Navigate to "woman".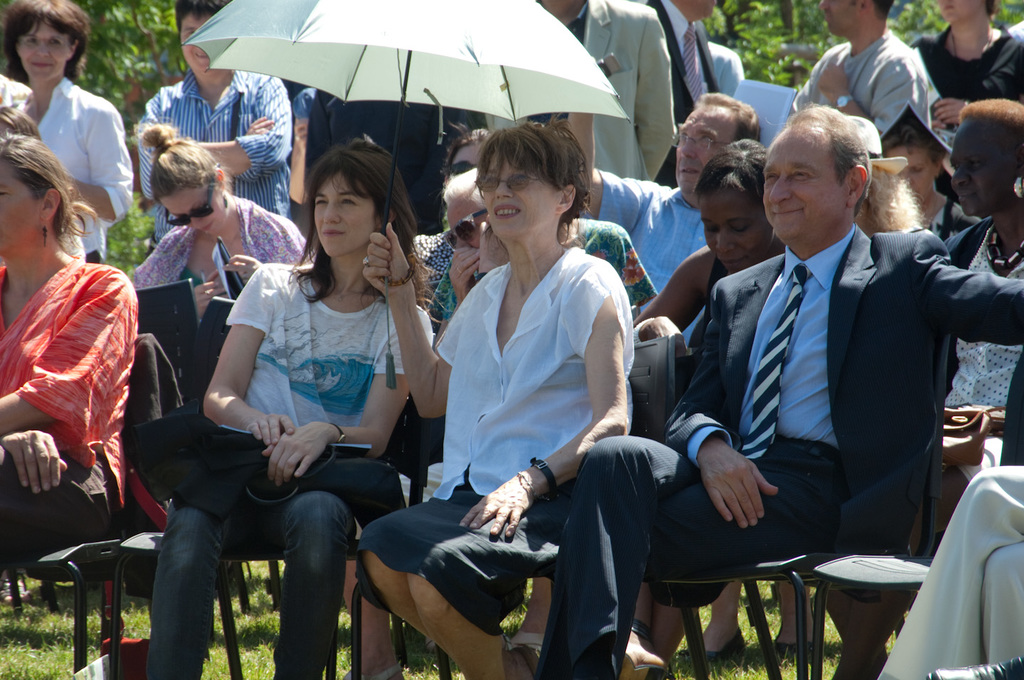
Navigation target: select_region(0, 131, 134, 581).
